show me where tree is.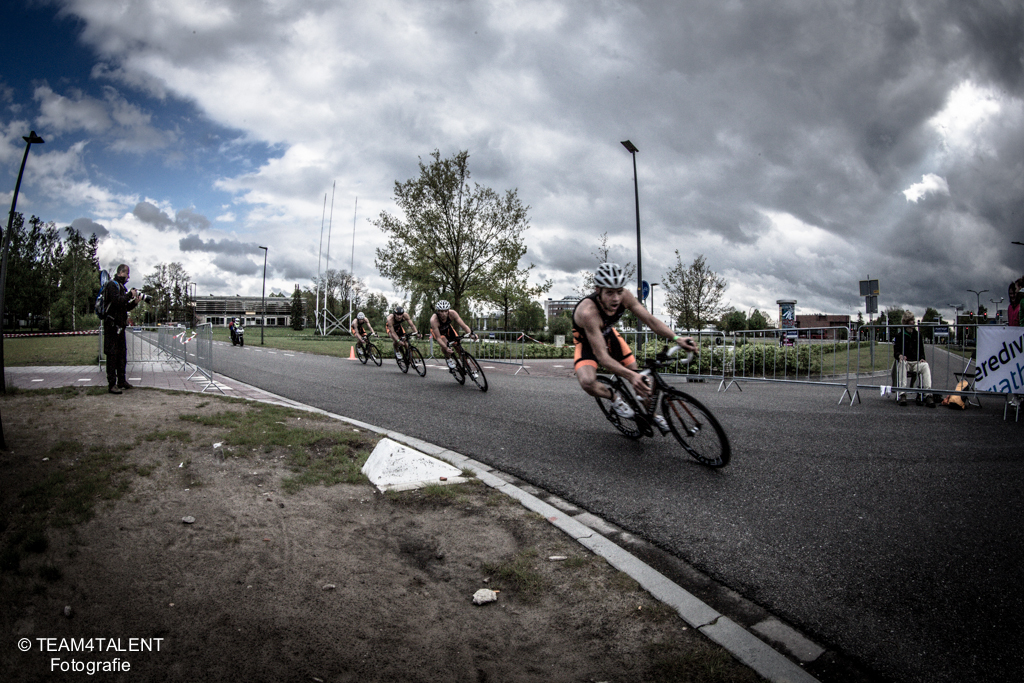
tree is at detection(366, 144, 554, 370).
